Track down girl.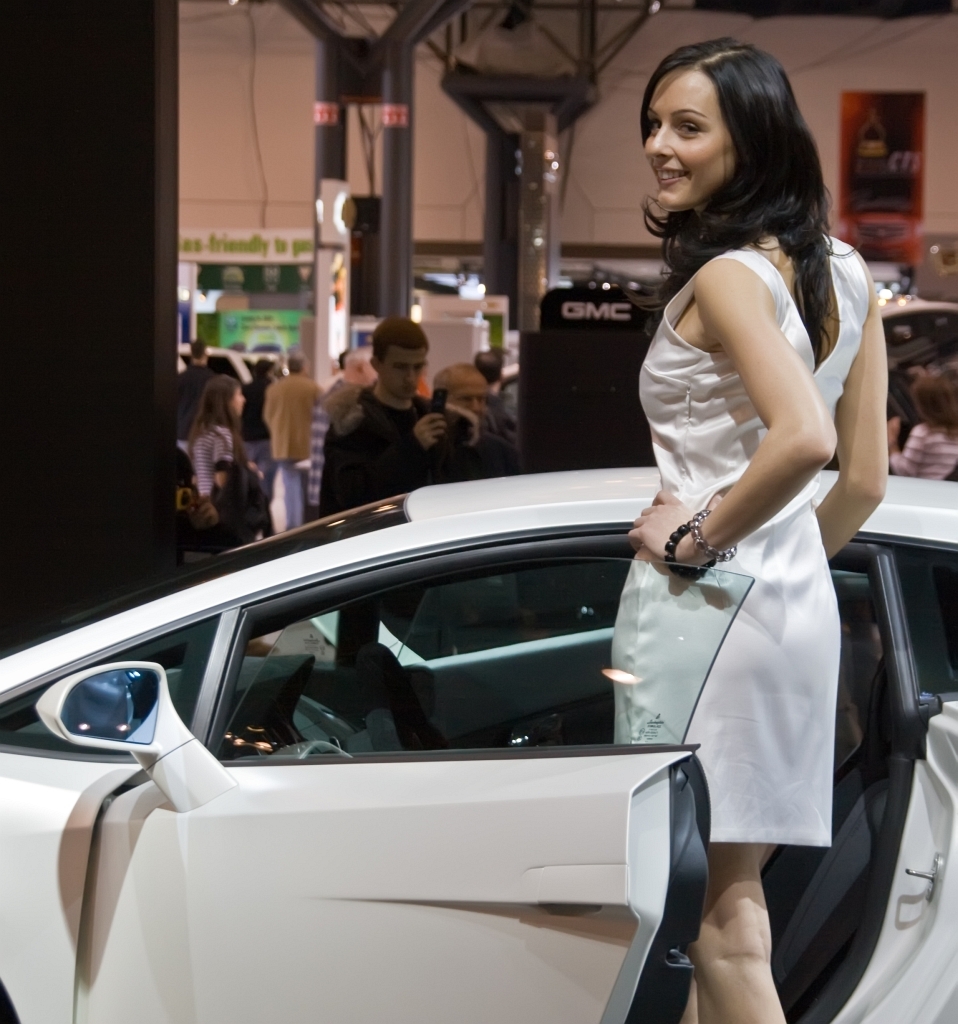
Tracked to {"left": 611, "top": 30, "right": 888, "bottom": 1023}.
